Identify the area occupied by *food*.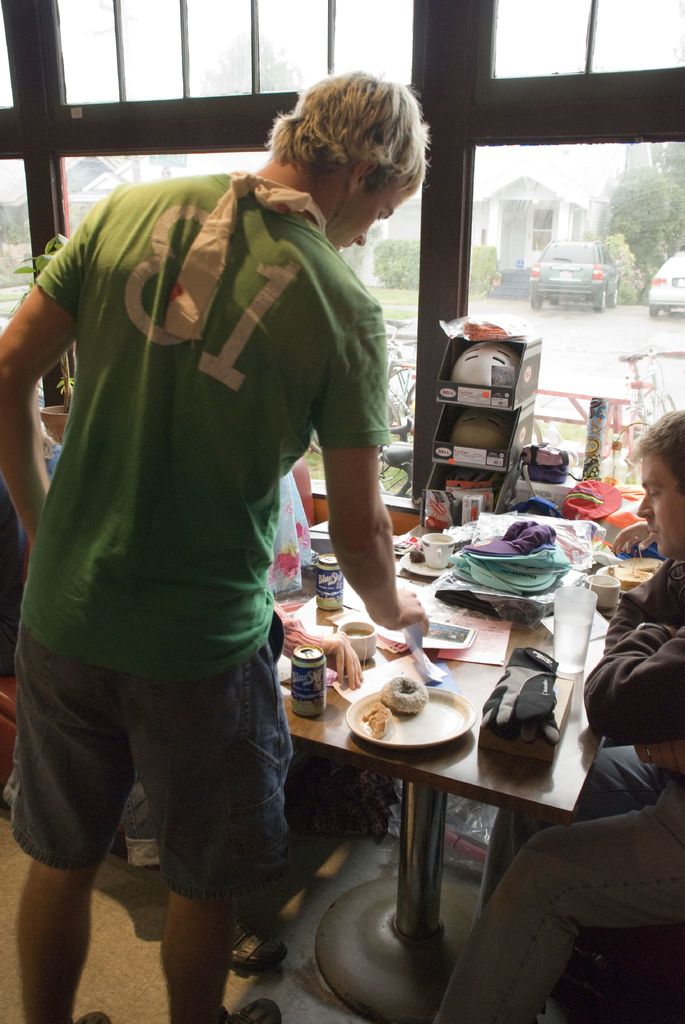
Area: bbox=(380, 673, 428, 717).
